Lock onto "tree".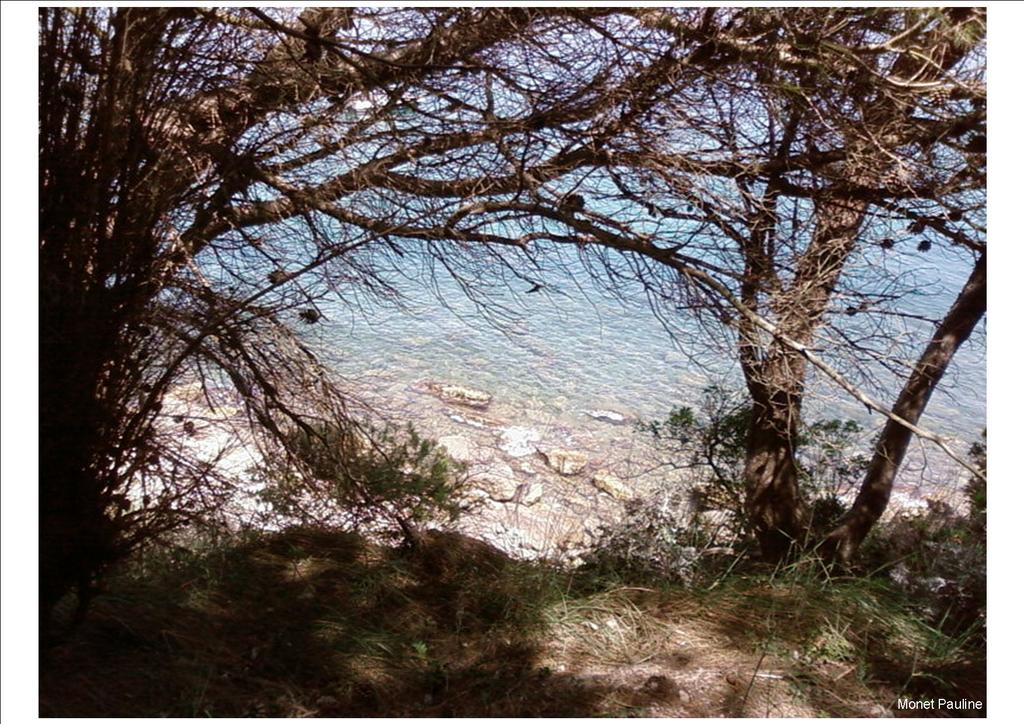
Locked: Rect(72, 9, 946, 640).
